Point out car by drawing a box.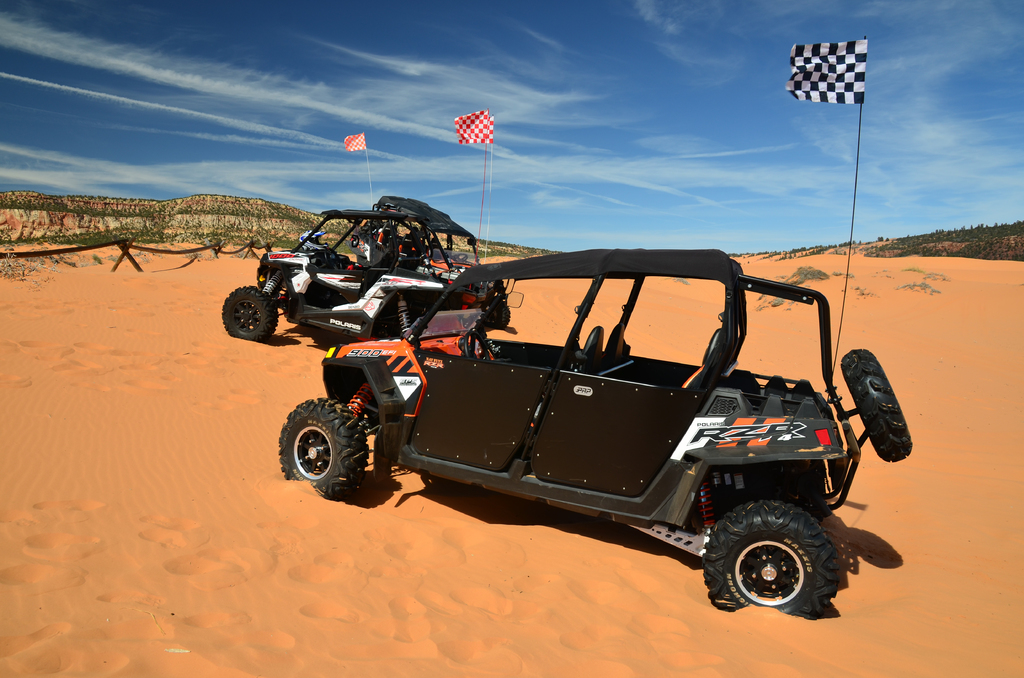
<bbox>351, 193, 510, 327</bbox>.
